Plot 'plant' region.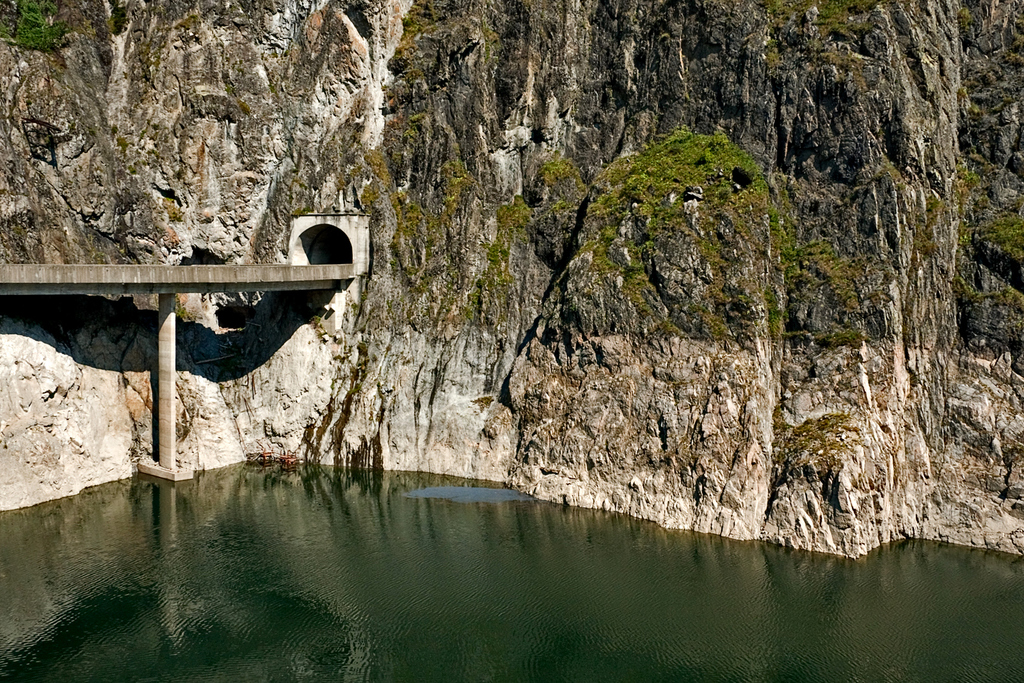
Plotted at rect(394, 0, 422, 58).
